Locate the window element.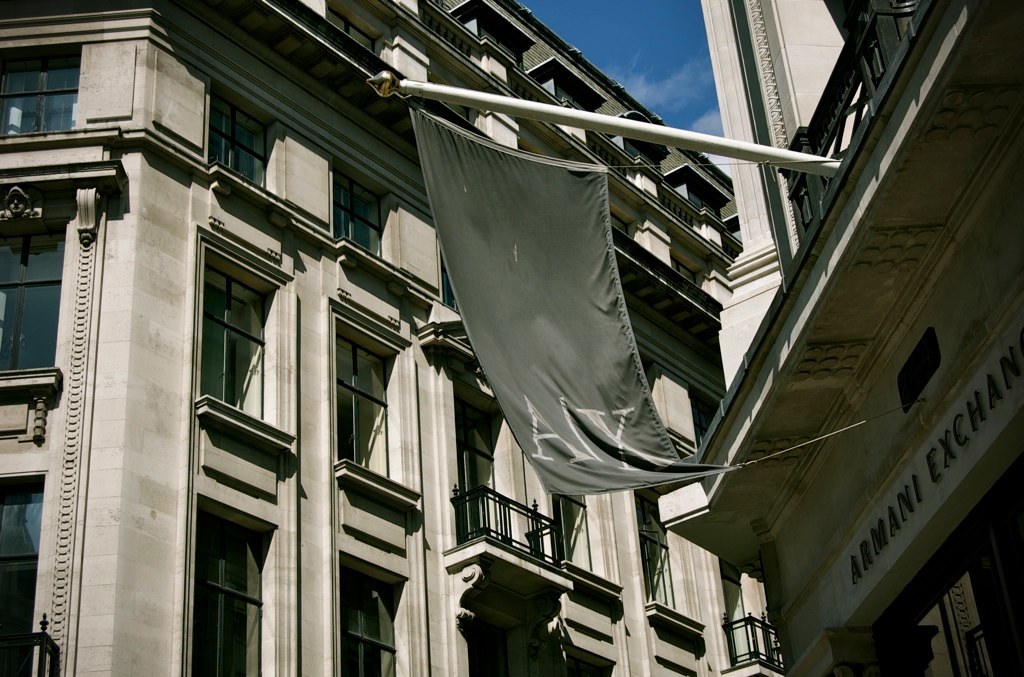
Element bbox: region(634, 488, 675, 620).
